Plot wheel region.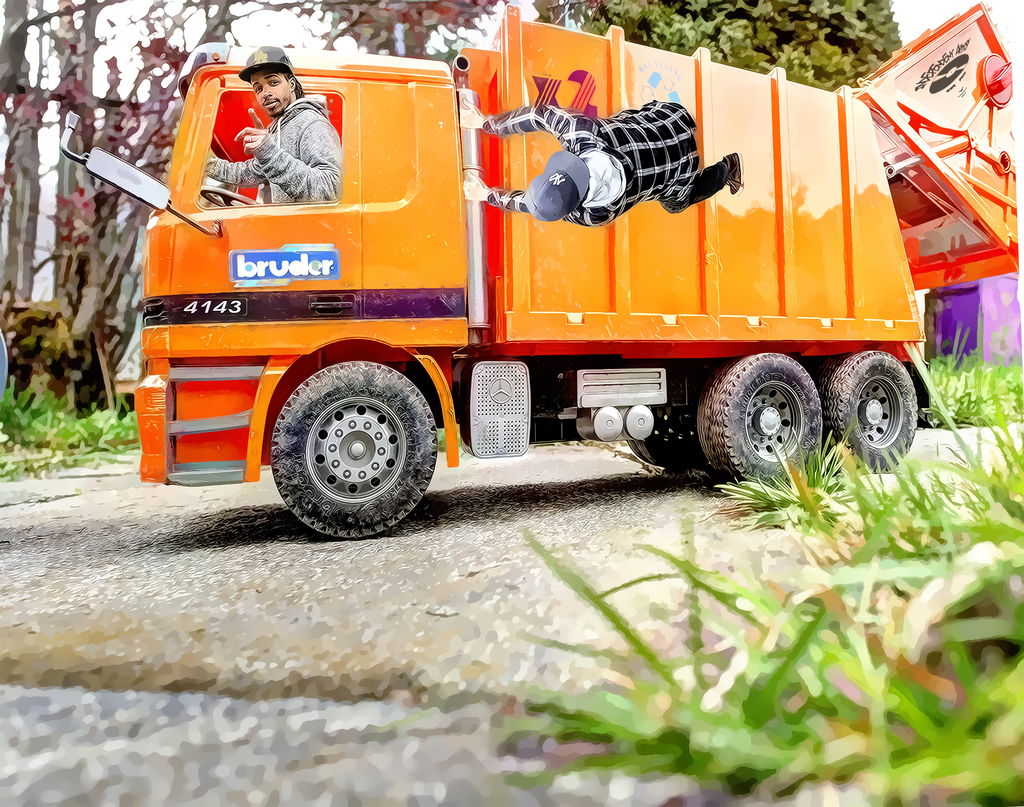
Plotted at box(264, 349, 447, 526).
